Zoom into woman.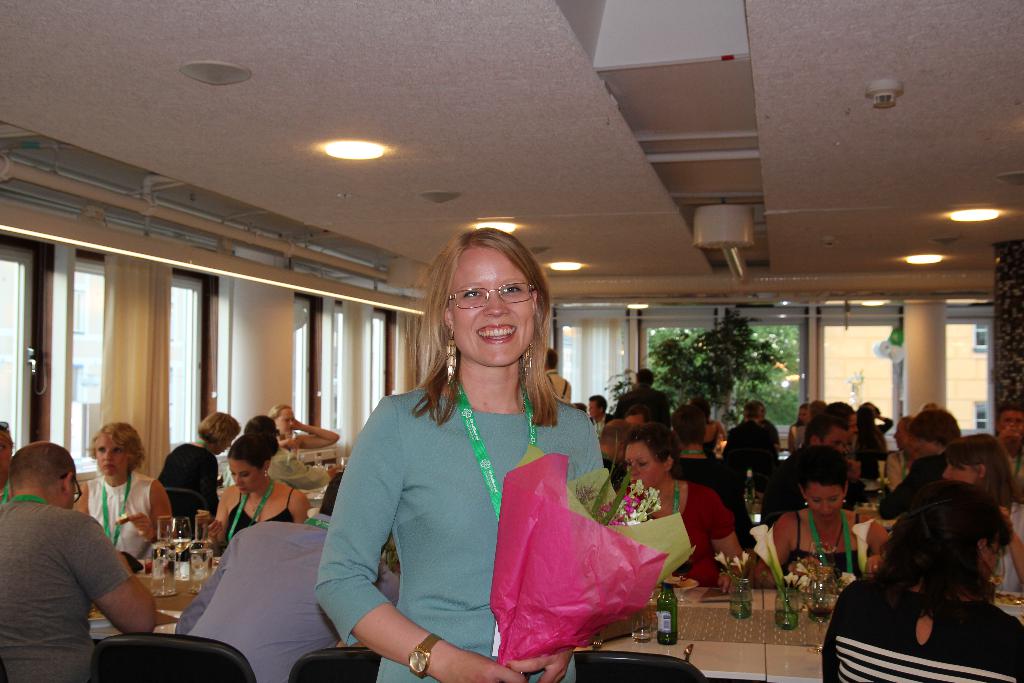
Zoom target: <bbox>934, 428, 1023, 597</bbox>.
